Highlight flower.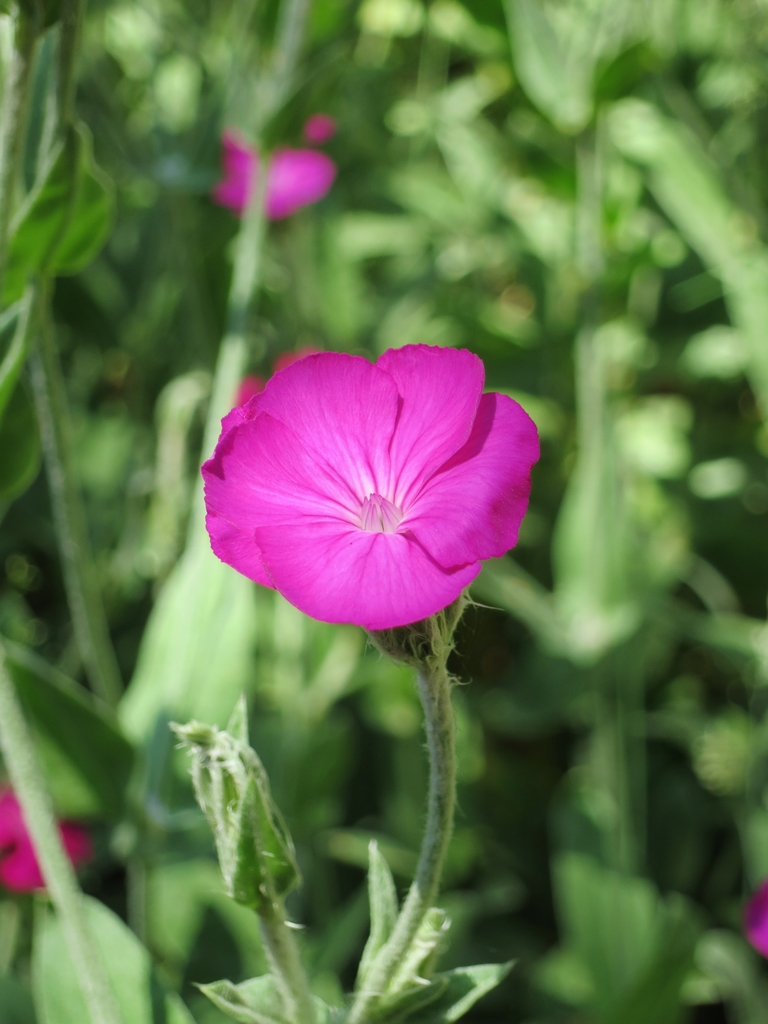
Highlighted region: rect(192, 333, 544, 646).
